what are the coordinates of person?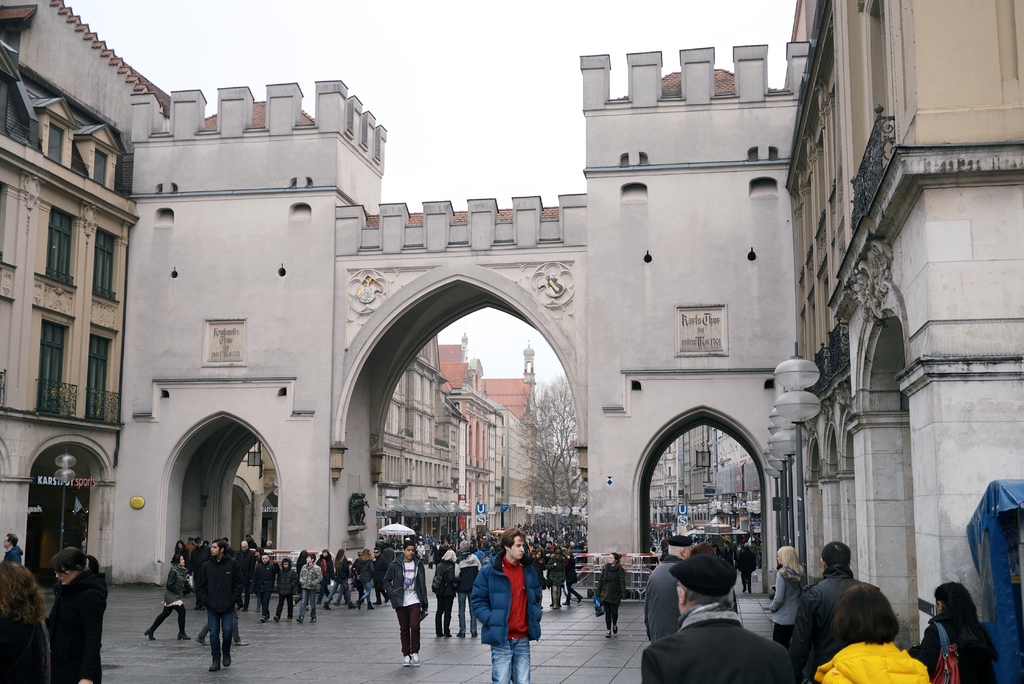
(left=0, top=561, right=52, bottom=683).
